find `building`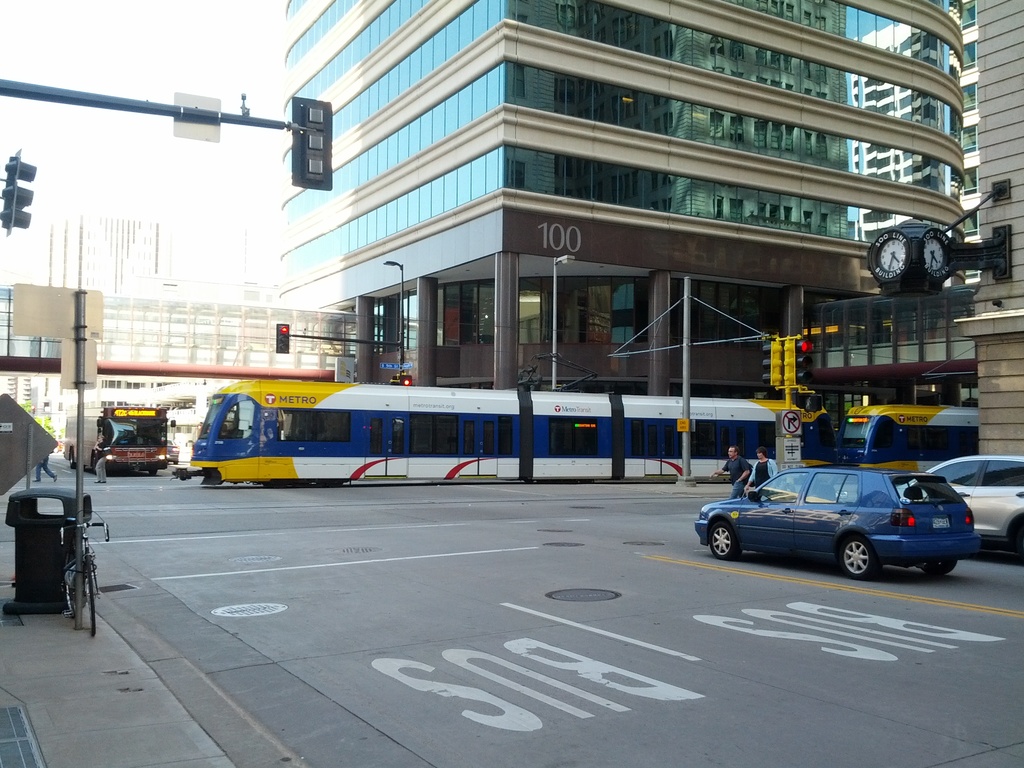
bbox(929, 0, 1023, 468)
